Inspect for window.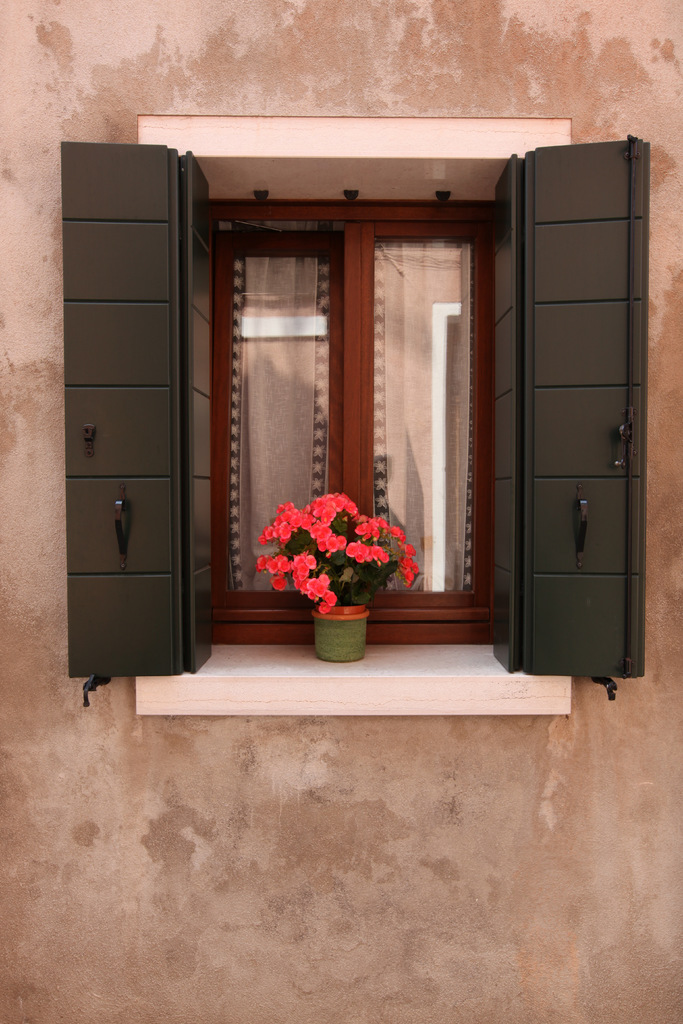
Inspection: 185:138:510:634.
